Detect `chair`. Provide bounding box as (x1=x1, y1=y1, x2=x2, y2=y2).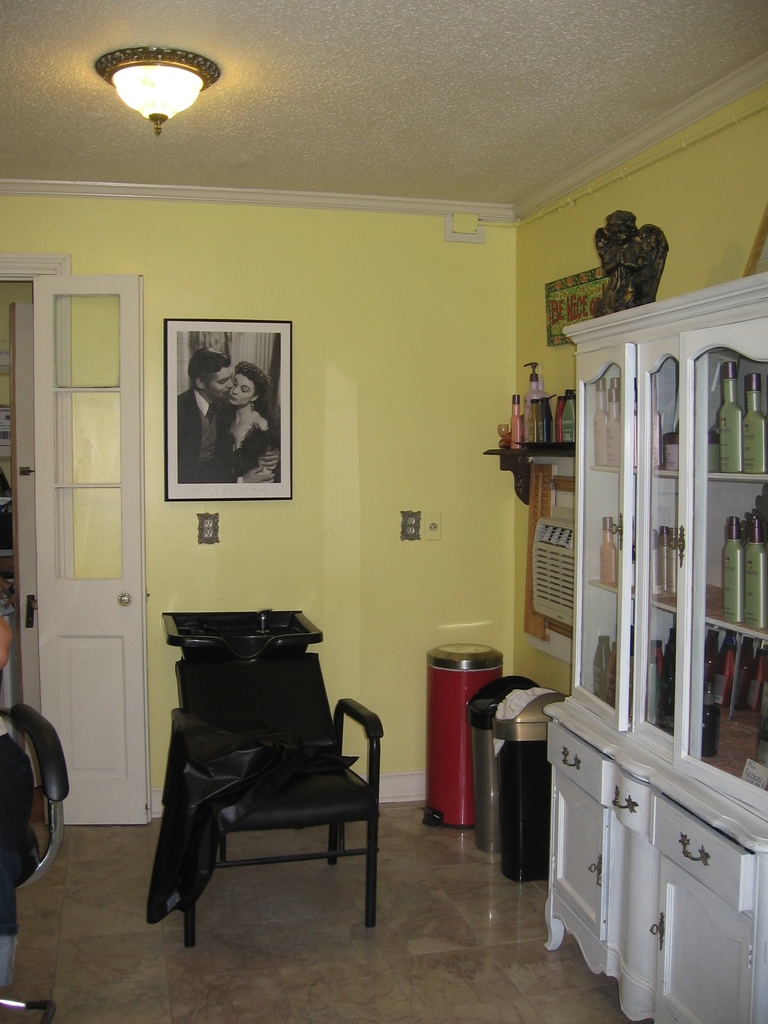
(x1=0, y1=690, x2=72, y2=1023).
